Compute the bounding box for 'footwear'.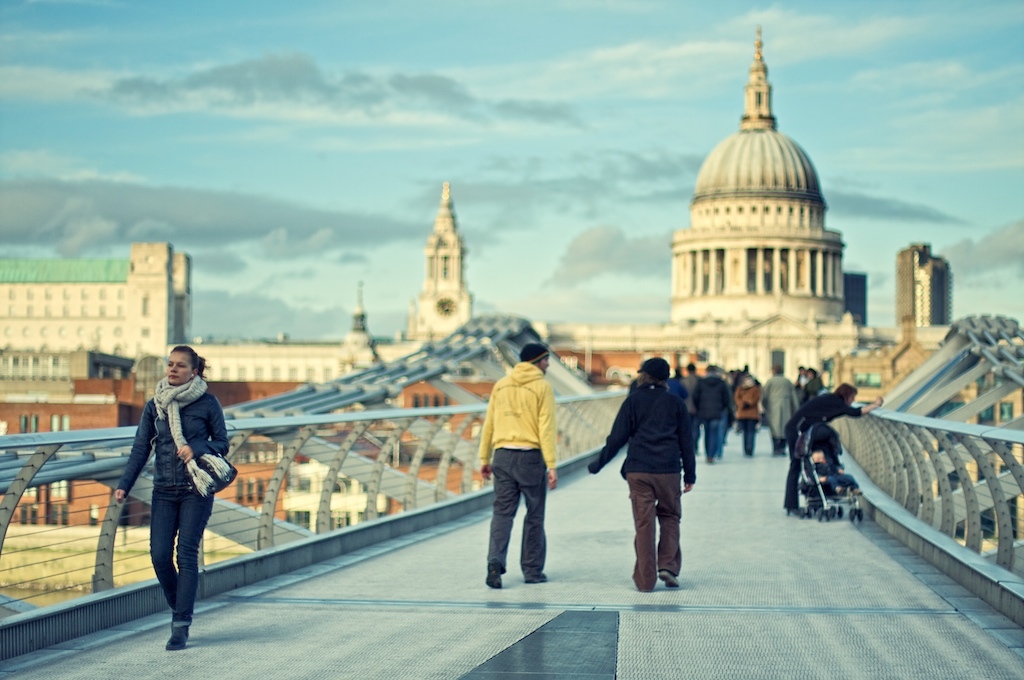
left=788, top=504, right=796, bottom=515.
